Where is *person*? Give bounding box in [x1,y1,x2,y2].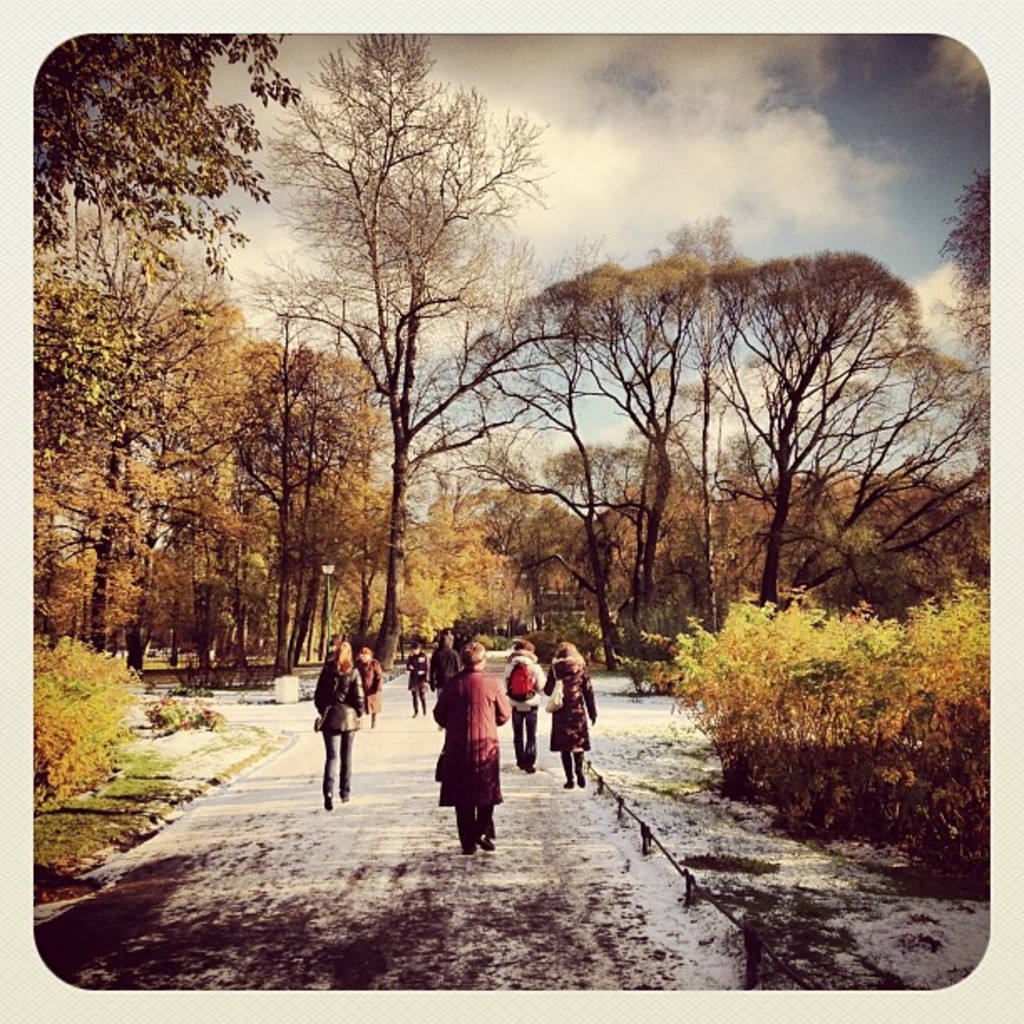
[435,644,515,857].
